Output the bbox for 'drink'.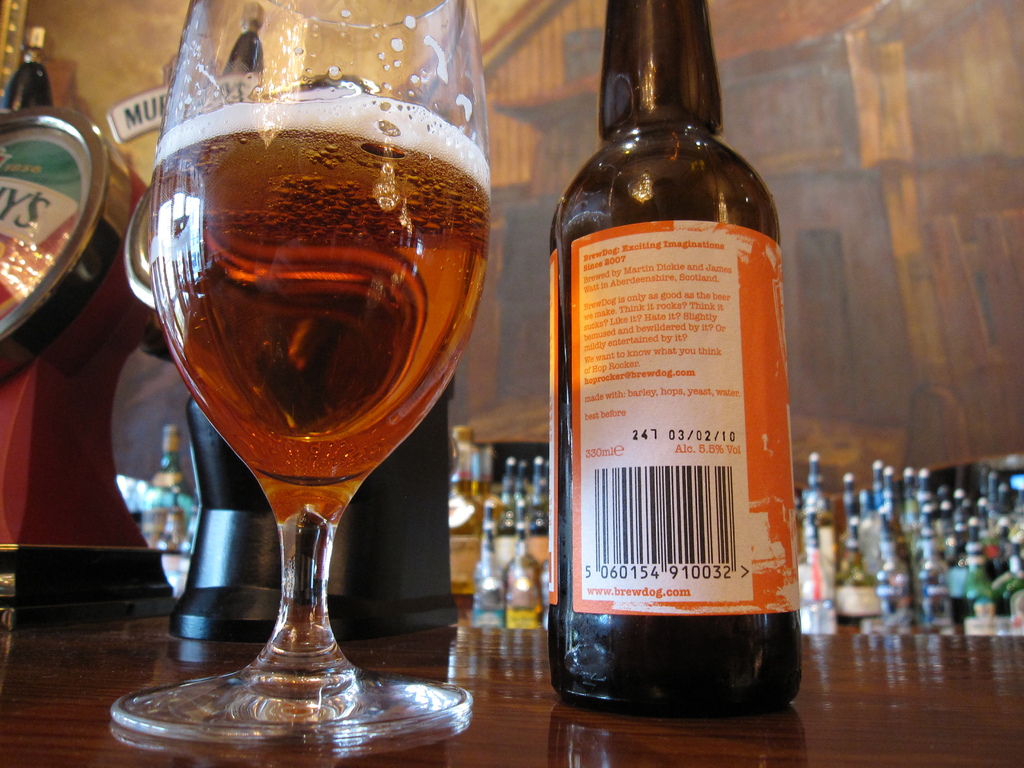
bbox=(545, 0, 804, 726).
